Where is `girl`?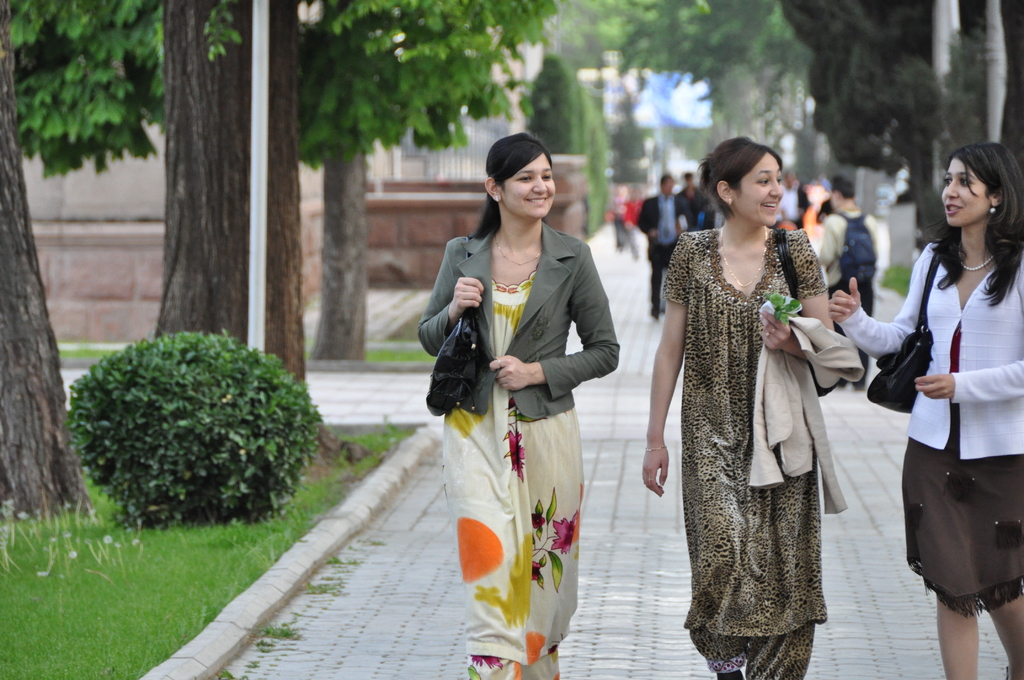
(644, 140, 834, 679).
